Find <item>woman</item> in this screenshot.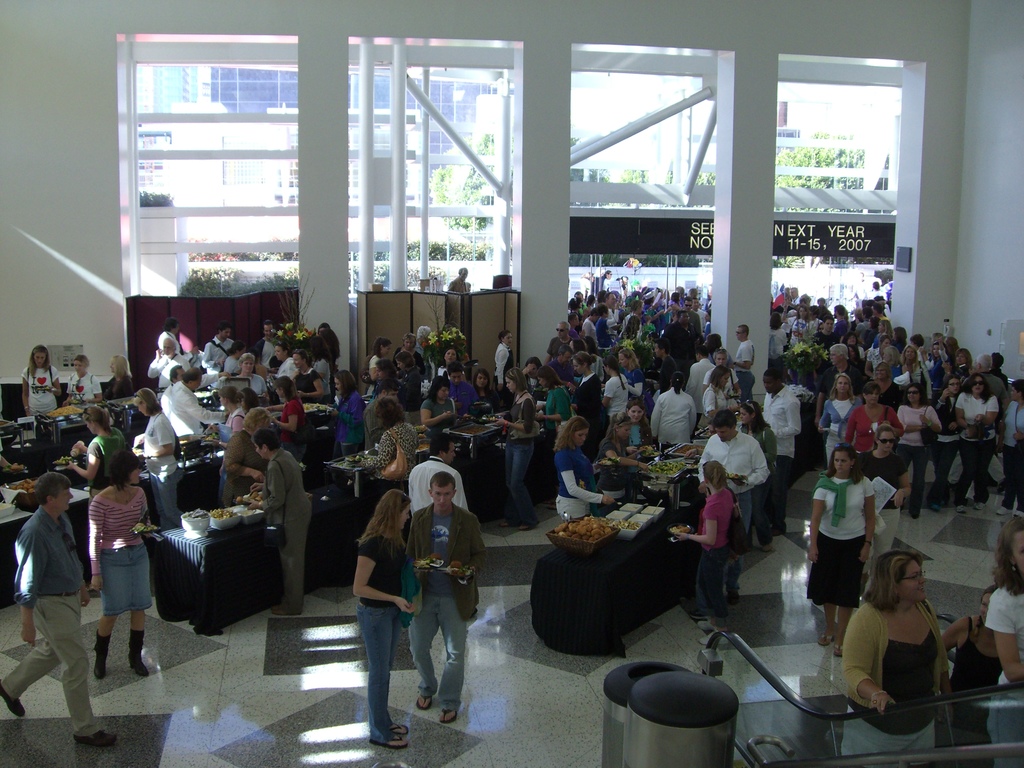
The bounding box for <item>woman</item> is [x1=600, y1=352, x2=620, y2=410].
